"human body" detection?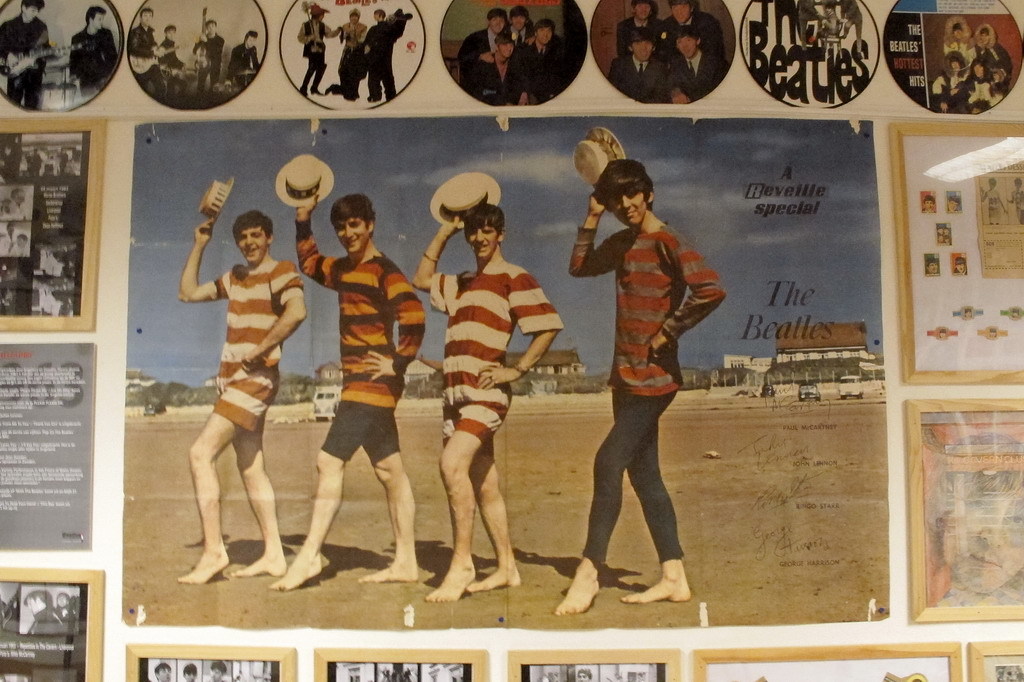
bbox=(940, 40, 980, 70)
